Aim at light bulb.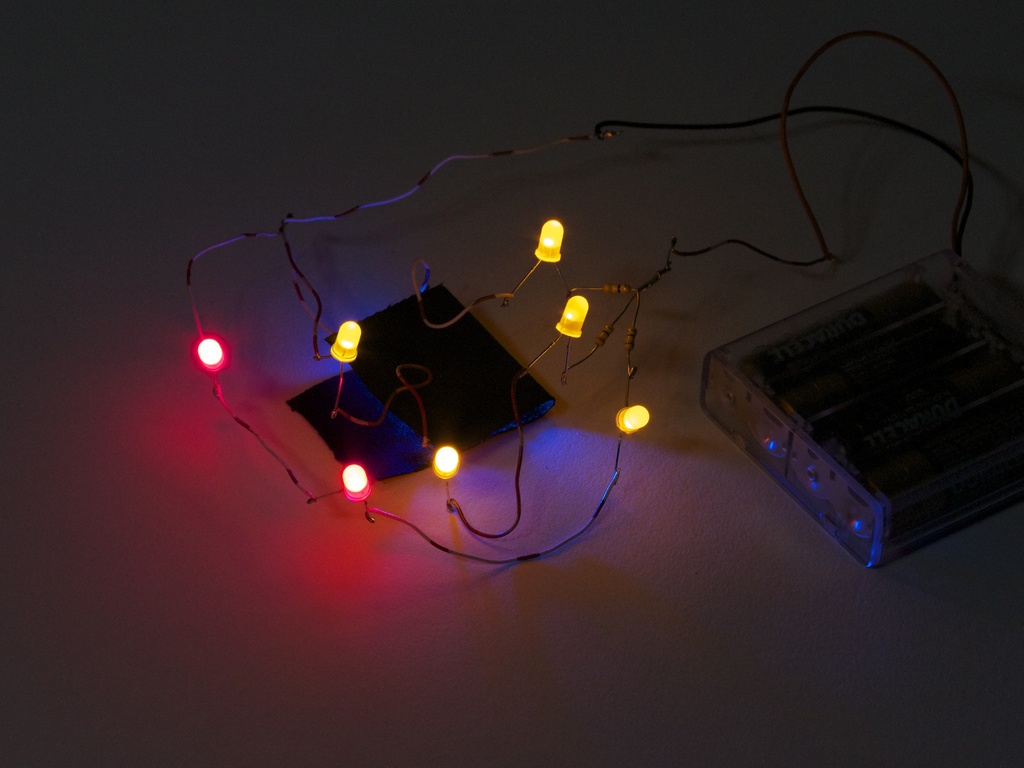
Aimed at Rect(327, 317, 359, 362).
